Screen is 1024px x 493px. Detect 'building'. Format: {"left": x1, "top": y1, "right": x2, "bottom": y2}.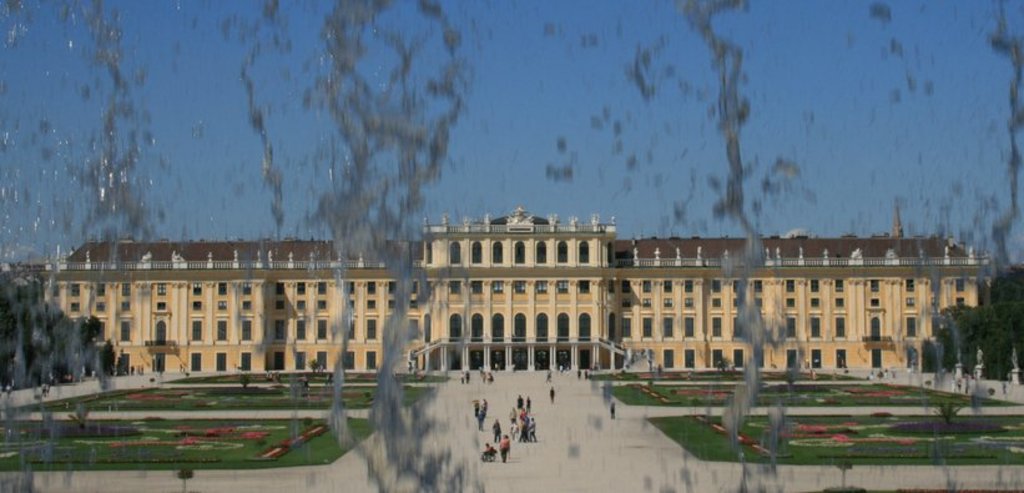
{"left": 39, "top": 212, "right": 998, "bottom": 374}.
